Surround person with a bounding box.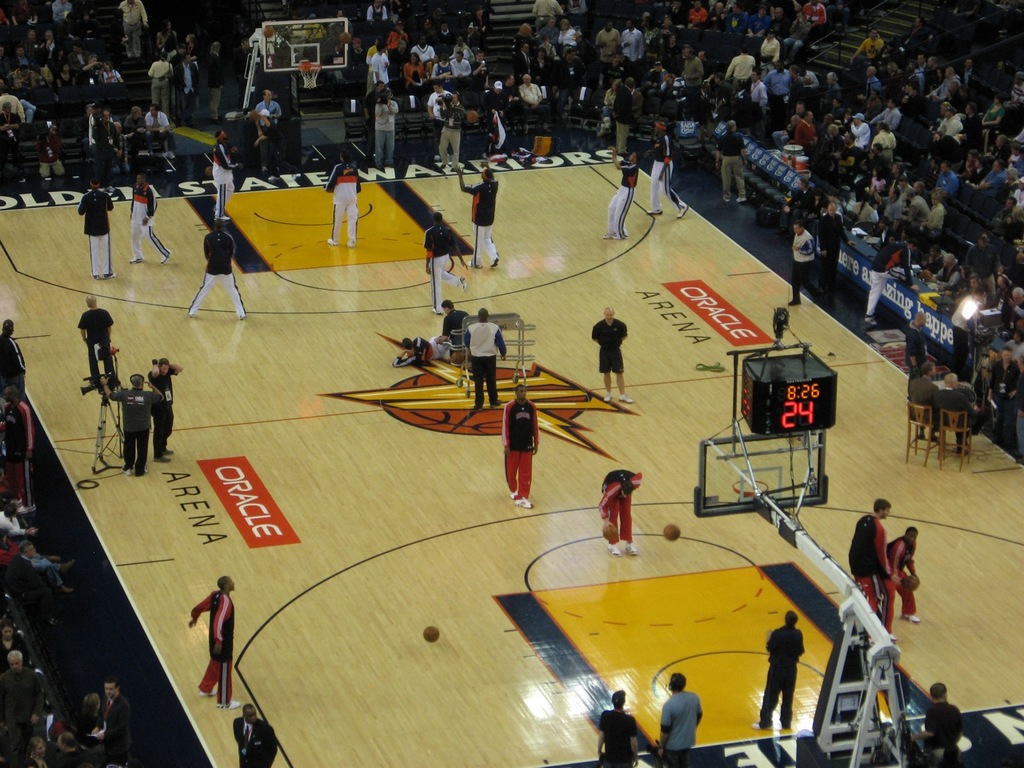
bbox(321, 160, 359, 250).
